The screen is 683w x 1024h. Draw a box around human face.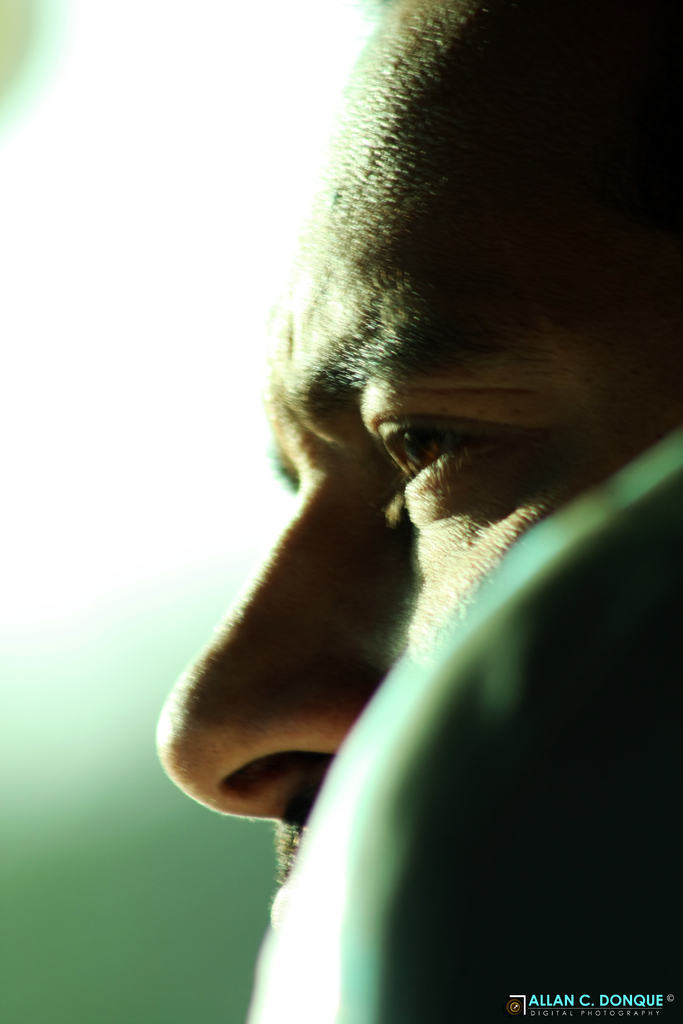
region(152, 0, 681, 877).
